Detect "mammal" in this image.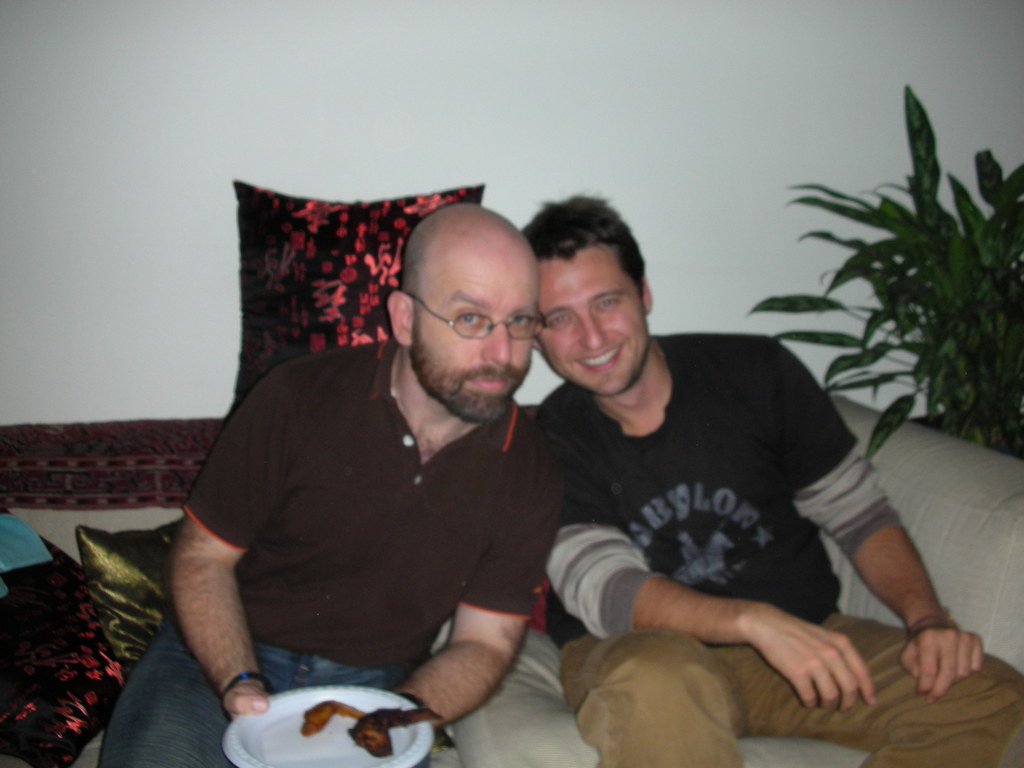
Detection: region(515, 193, 1003, 758).
